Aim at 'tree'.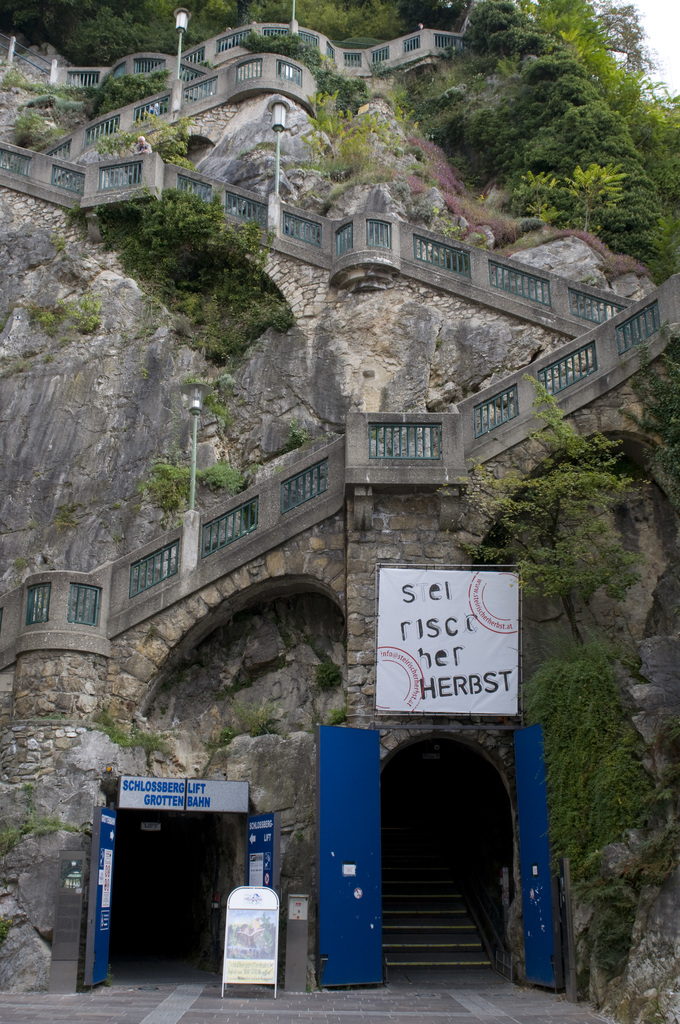
Aimed at (x1=95, y1=124, x2=137, y2=162).
